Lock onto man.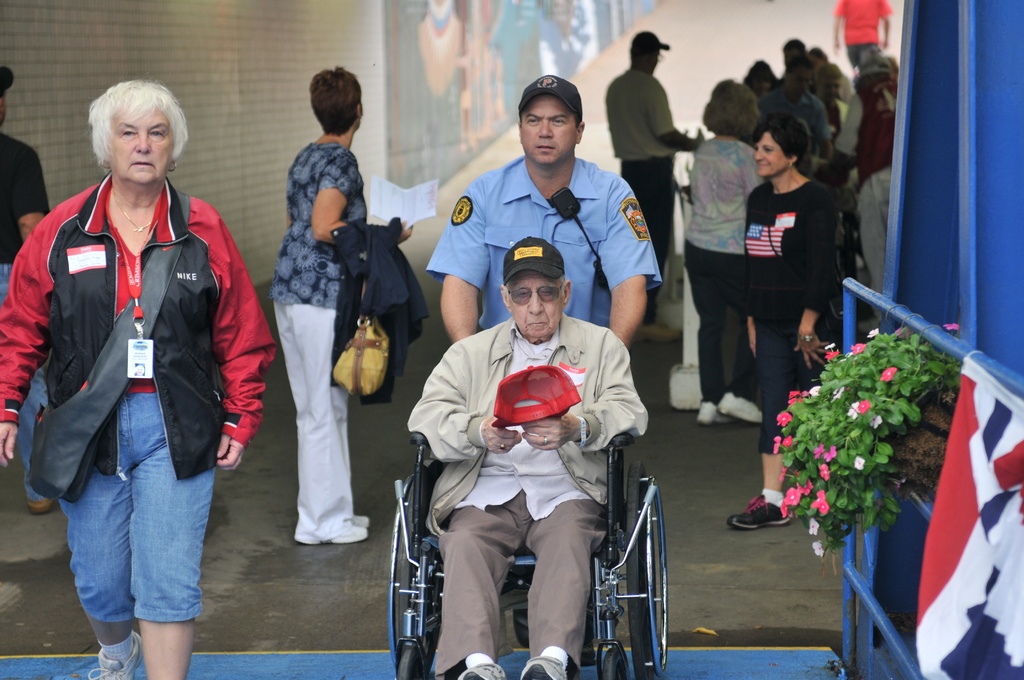
Locked: left=426, top=74, right=664, bottom=665.
